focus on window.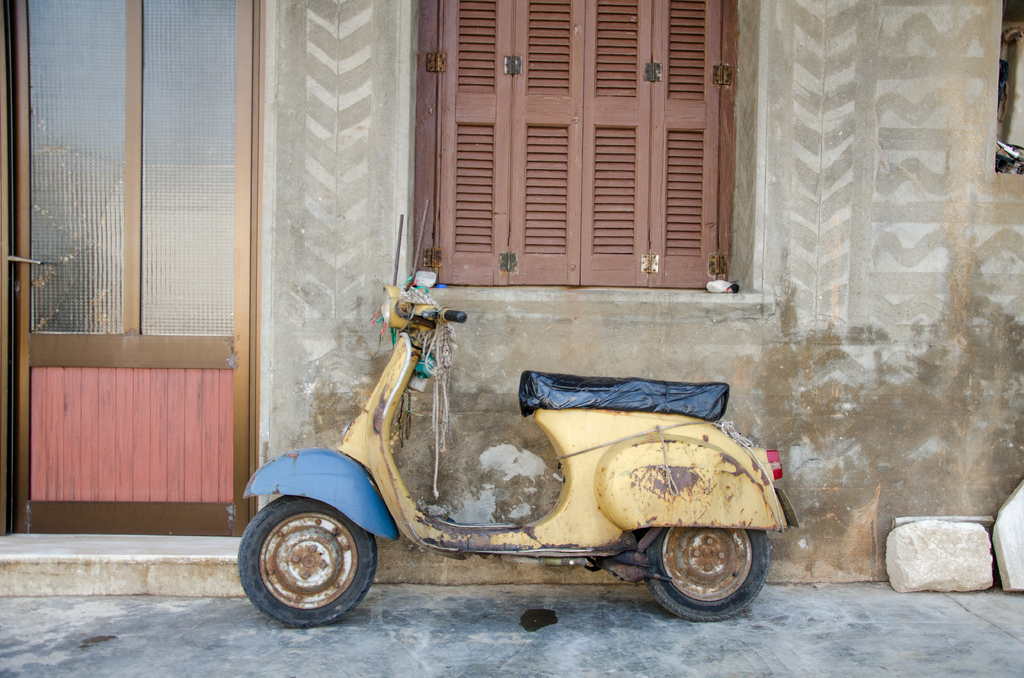
Focused at box=[420, 0, 736, 286].
